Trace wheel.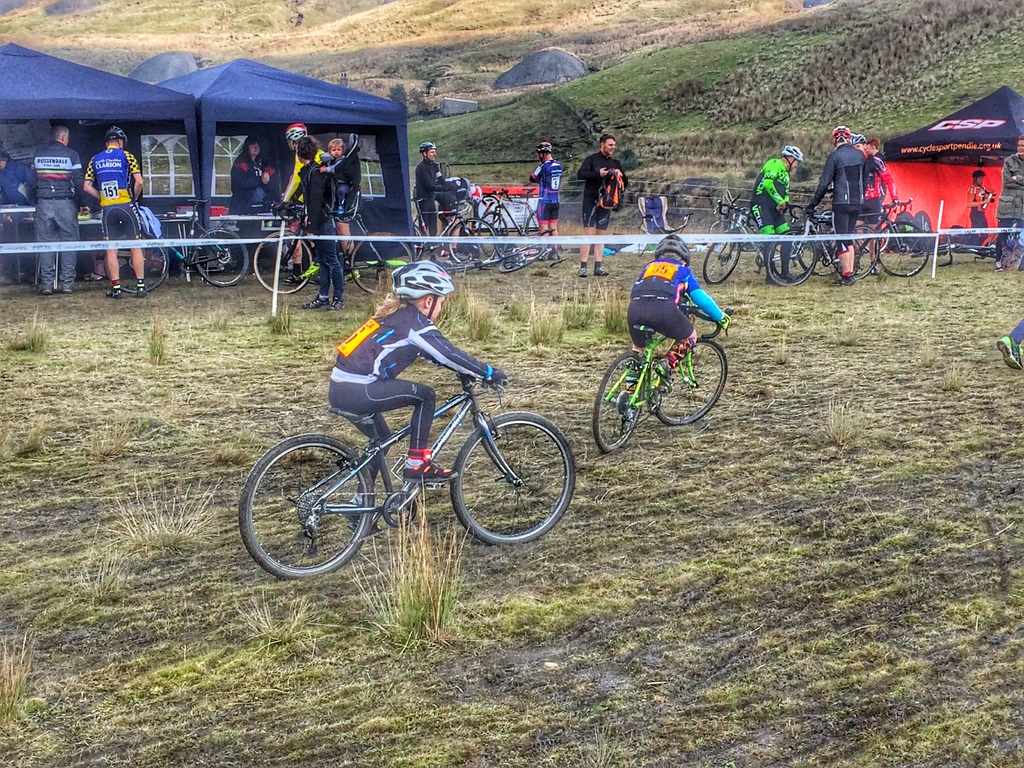
Traced to 412 225 422 259.
